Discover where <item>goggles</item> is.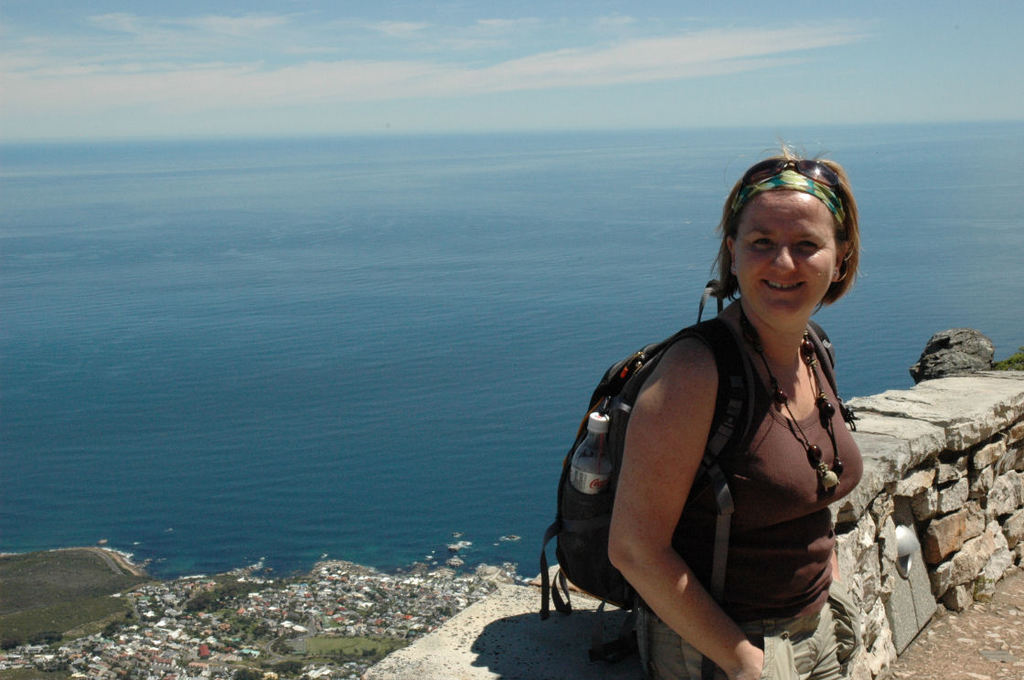
Discovered at [x1=740, y1=156, x2=841, y2=187].
